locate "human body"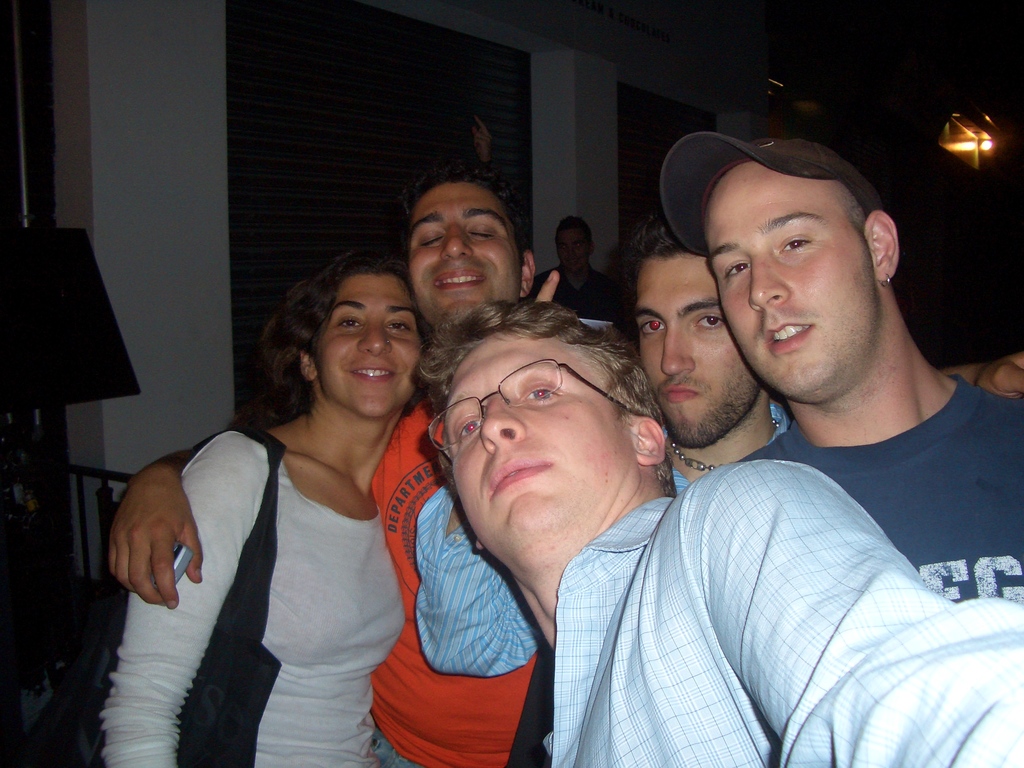
[110, 159, 543, 623]
